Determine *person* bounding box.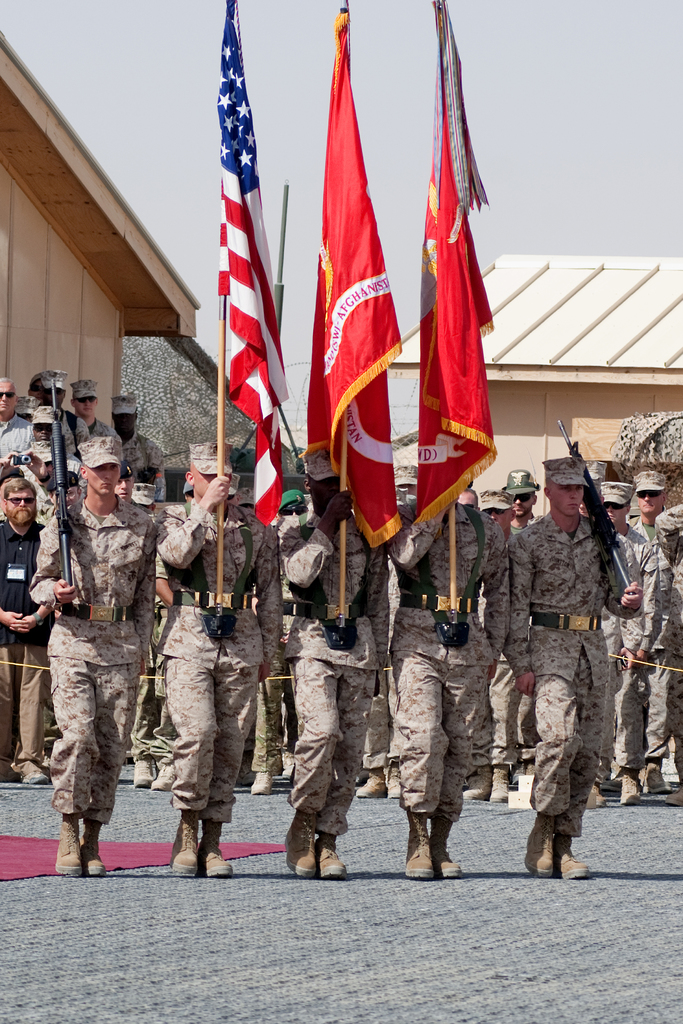
Determined: bbox=[72, 381, 123, 454].
